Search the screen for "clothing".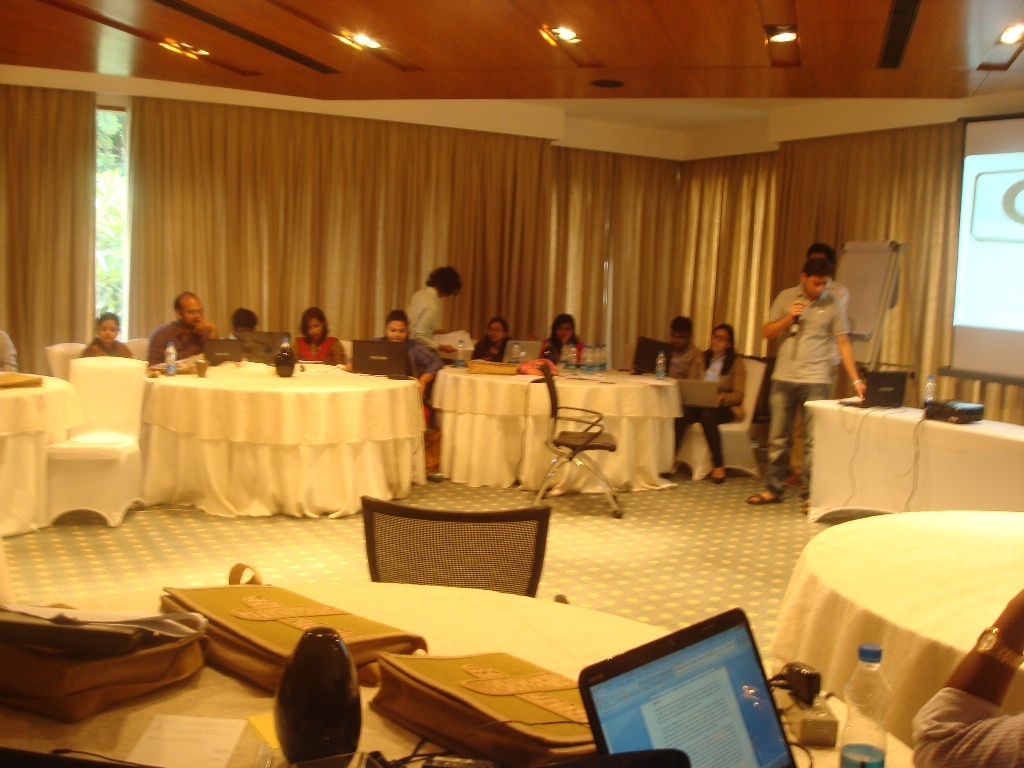
Found at pyautogui.locateOnScreen(908, 694, 1023, 767).
